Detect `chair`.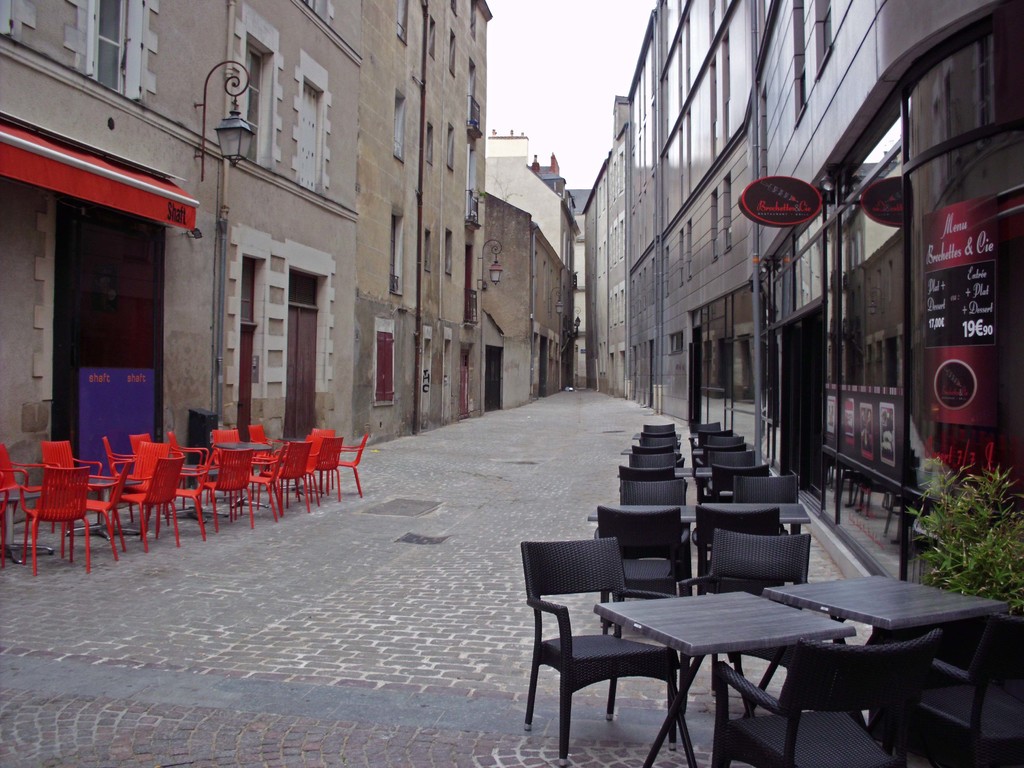
Detected at [108,455,186,553].
